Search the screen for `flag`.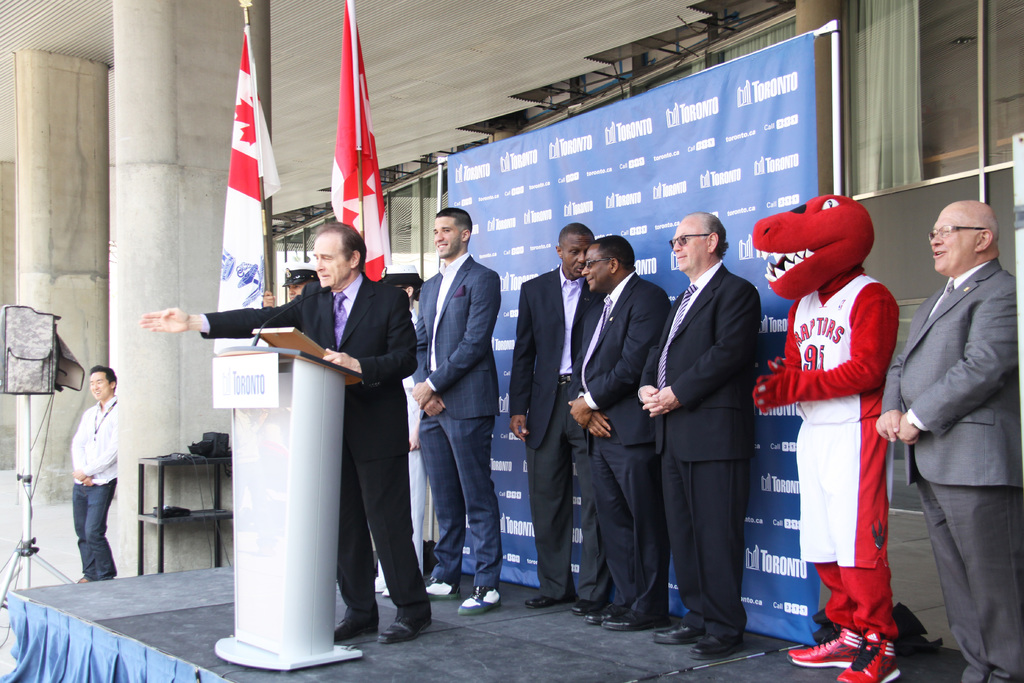
Found at [left=328, top=0, right=401, bottom=289].
